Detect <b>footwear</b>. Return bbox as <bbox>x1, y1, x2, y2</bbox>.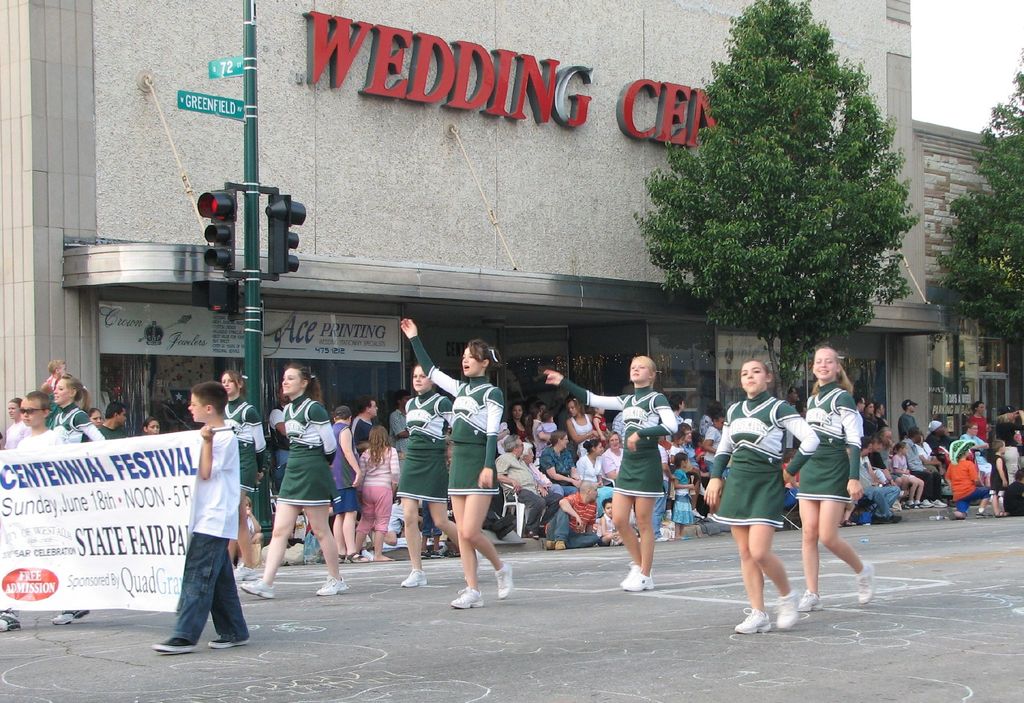
<bbox>318, 576, 352, 595</bbox>.
